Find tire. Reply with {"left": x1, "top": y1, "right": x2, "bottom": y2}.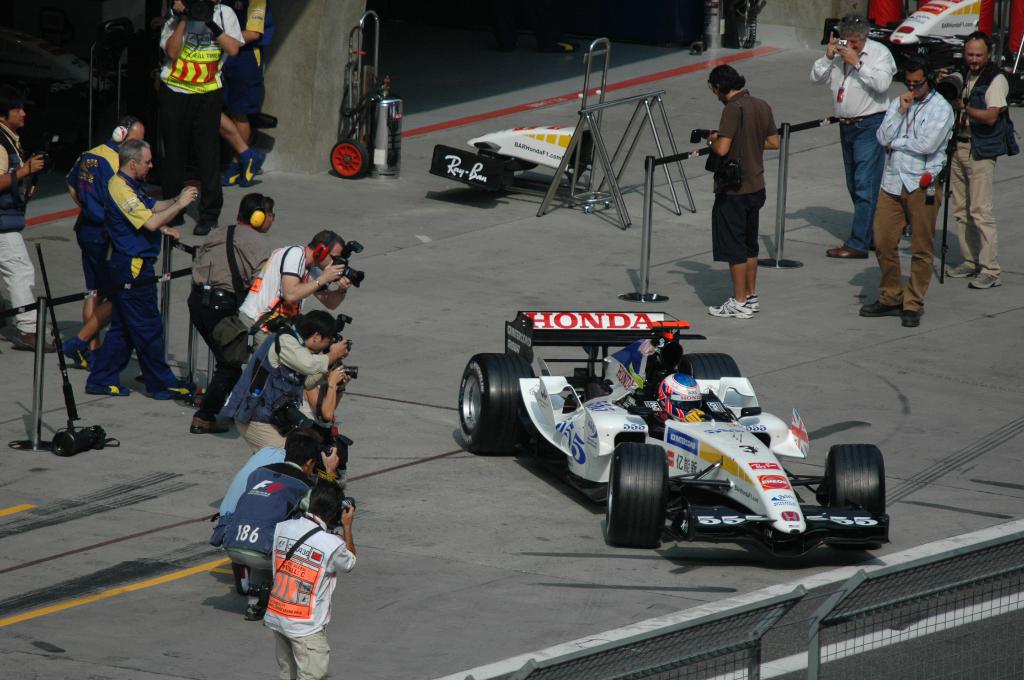
{"left": 617, "top": 442, "right": 683, "bottom": 555}.
